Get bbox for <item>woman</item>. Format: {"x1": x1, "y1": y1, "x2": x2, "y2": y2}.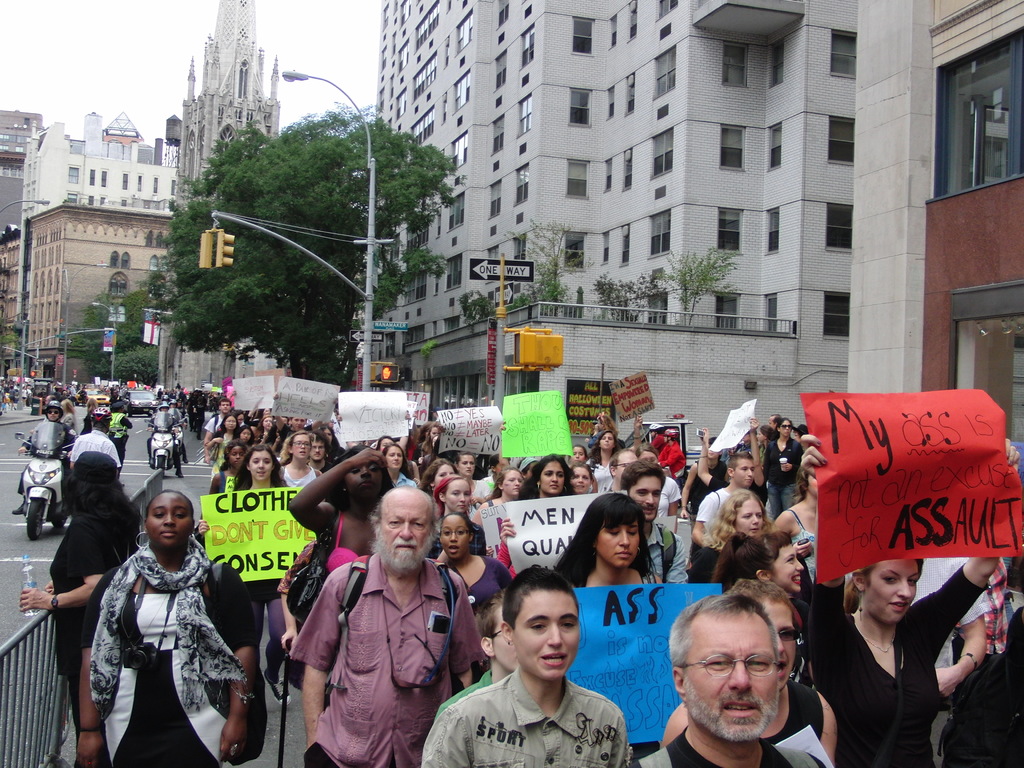
{"x1": 453, "y1": 451, "x2": 494, "y2": 525}.
